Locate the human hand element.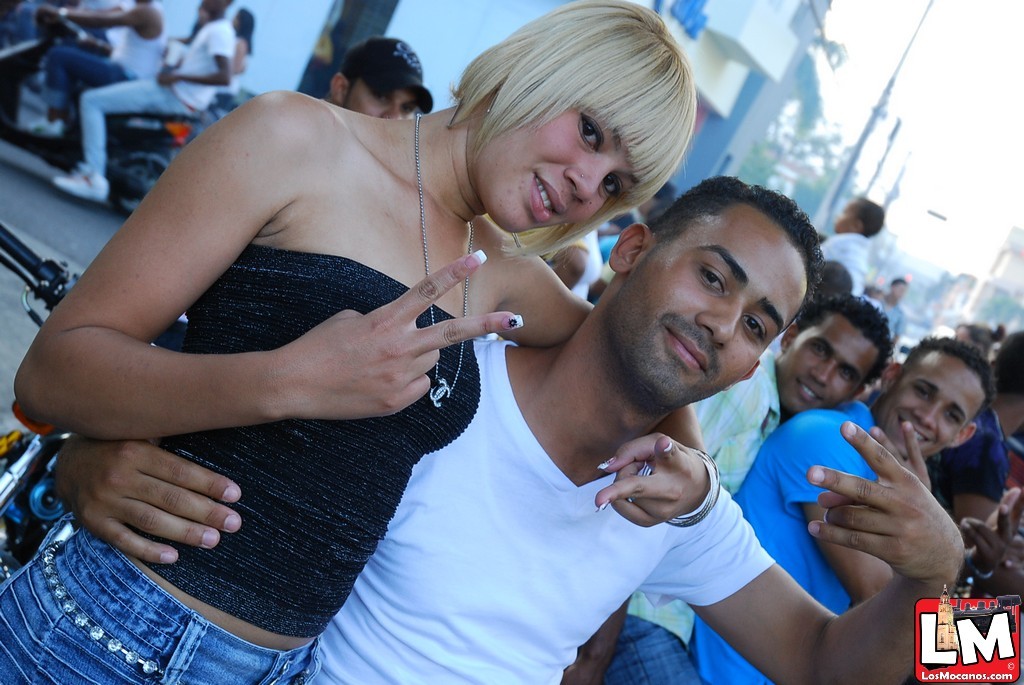
Element bbox: 870, 417, 934, 495.
